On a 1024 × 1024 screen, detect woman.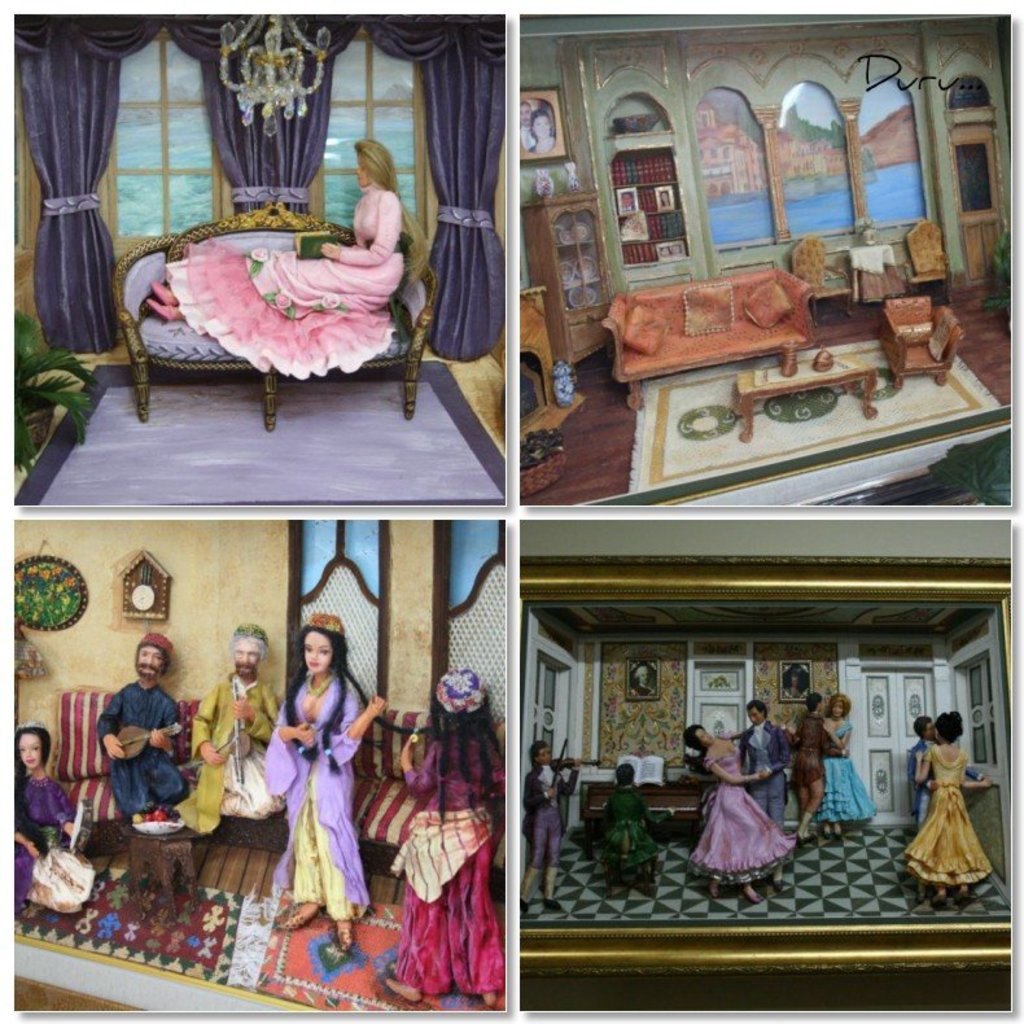
{"x1": 827, "y1": 695, "x2": 866, "y2": 828}.
